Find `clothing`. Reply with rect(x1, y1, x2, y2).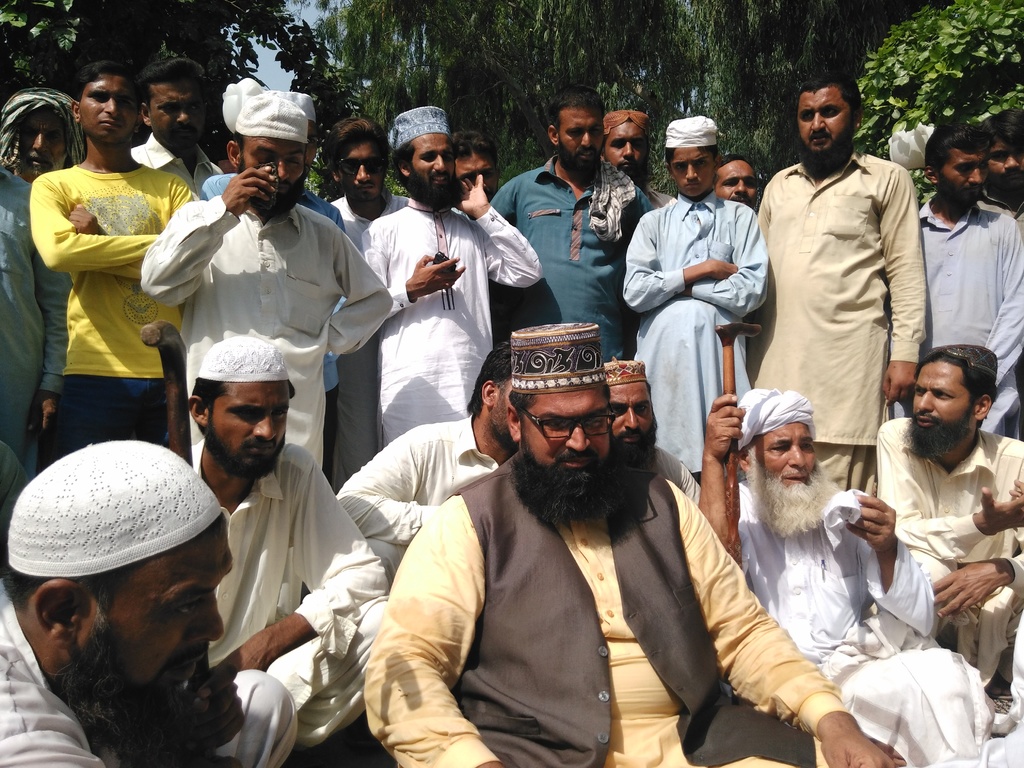
rect(189, 443, 397, 750).
